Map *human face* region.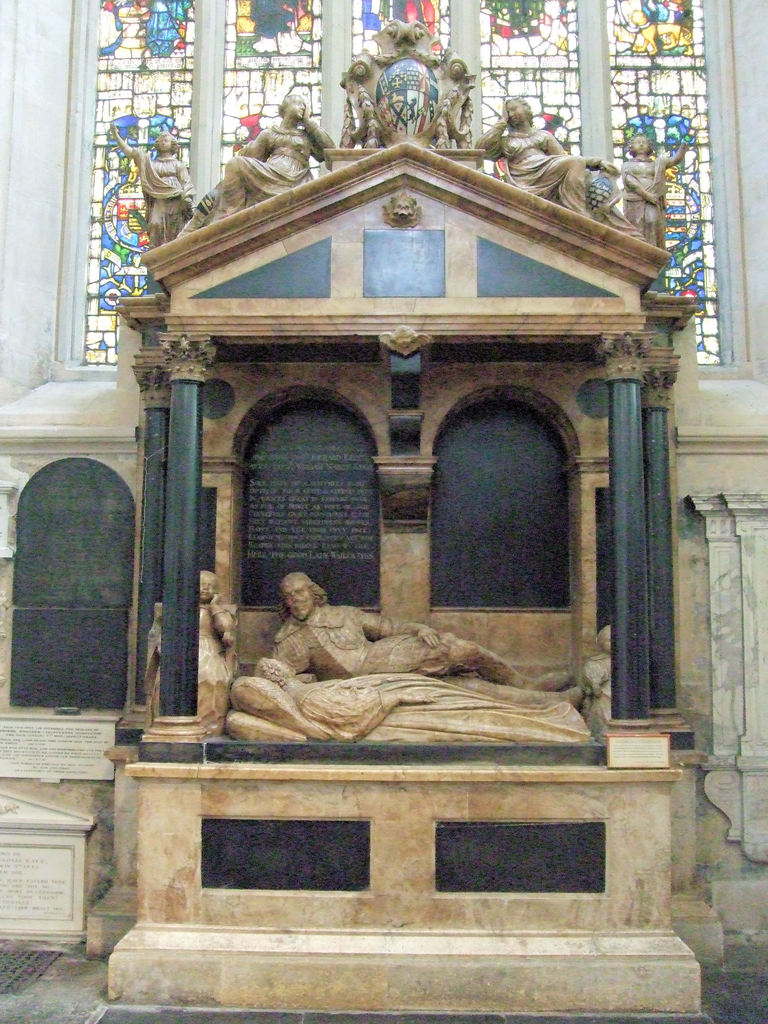
Mapped to (281, 580, 318, 619).
